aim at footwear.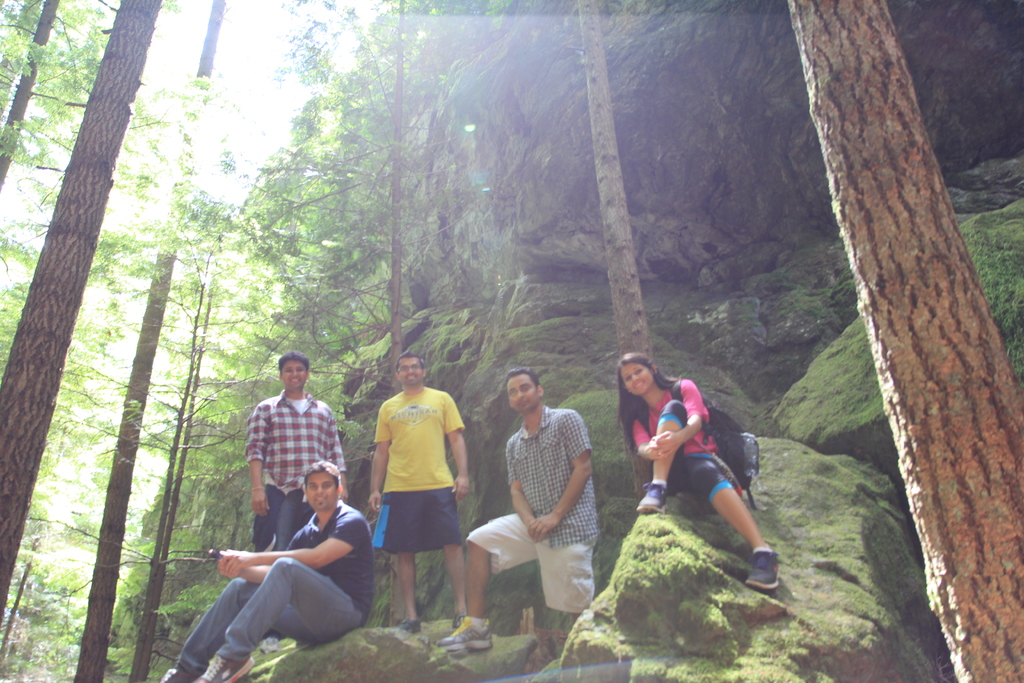
Aimed at 199:658:254:682.
